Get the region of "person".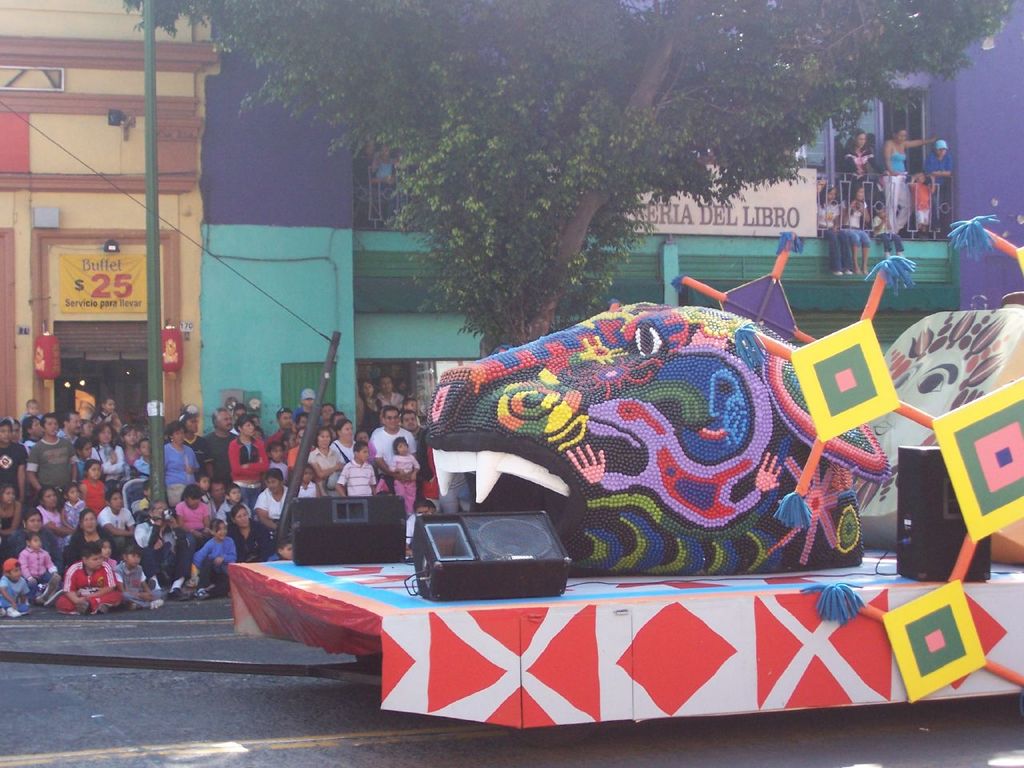
<box>55,542,123,610</box>.
